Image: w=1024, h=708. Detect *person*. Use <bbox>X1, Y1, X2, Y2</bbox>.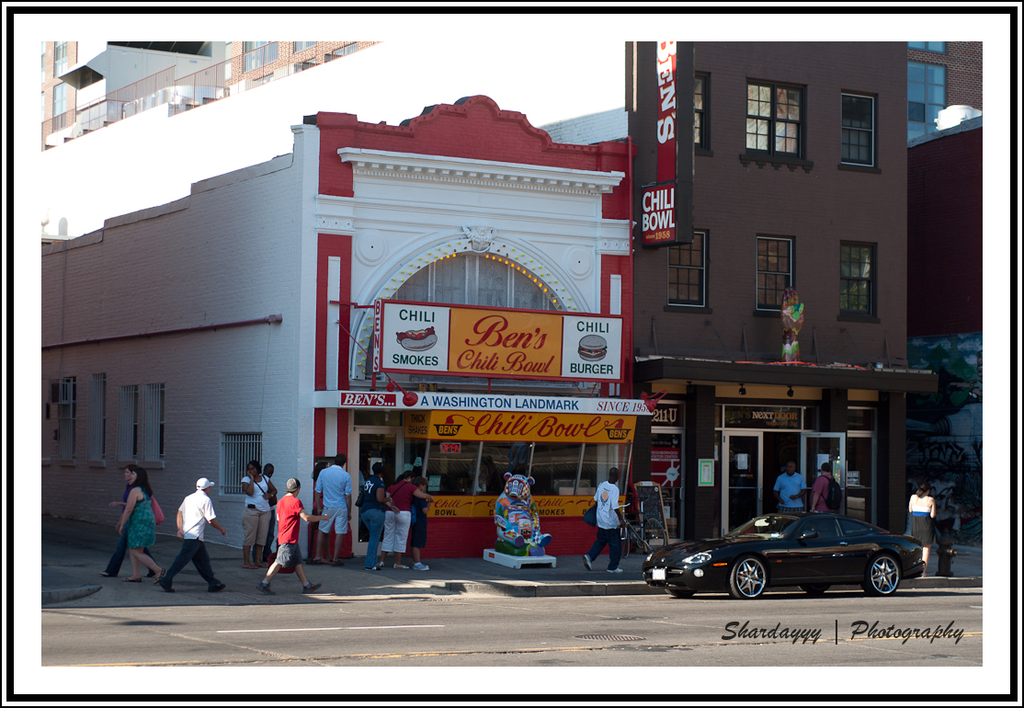
<bbox>806, 463, 846, 514</bbox>.
